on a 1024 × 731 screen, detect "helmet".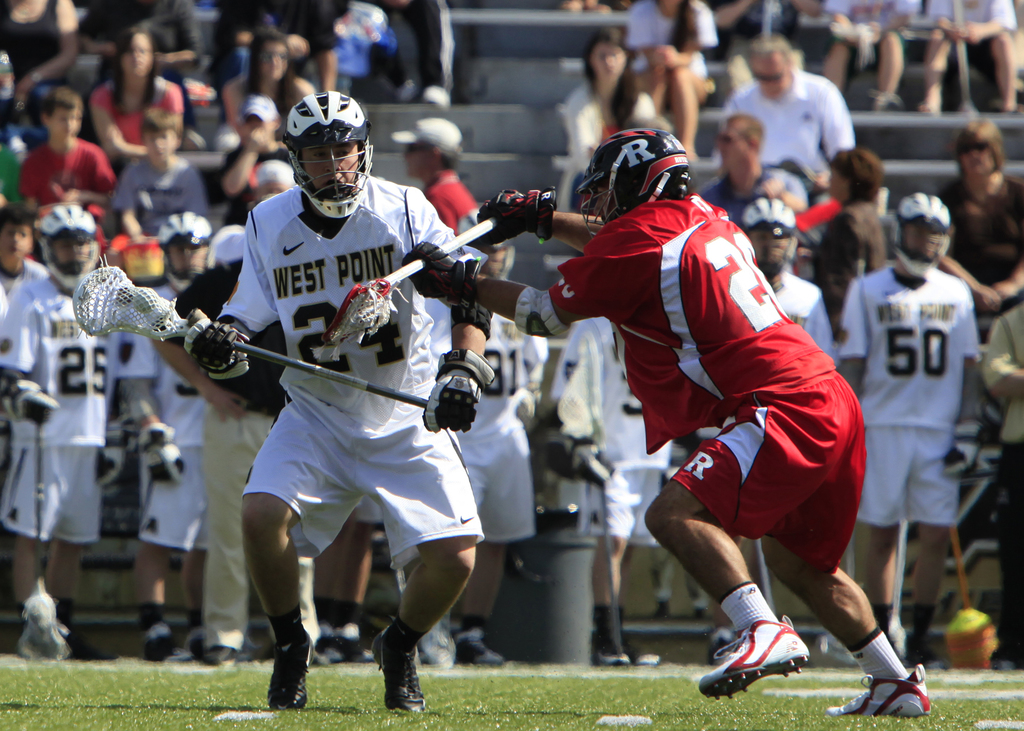
box=[883, 193, 962, 283].
